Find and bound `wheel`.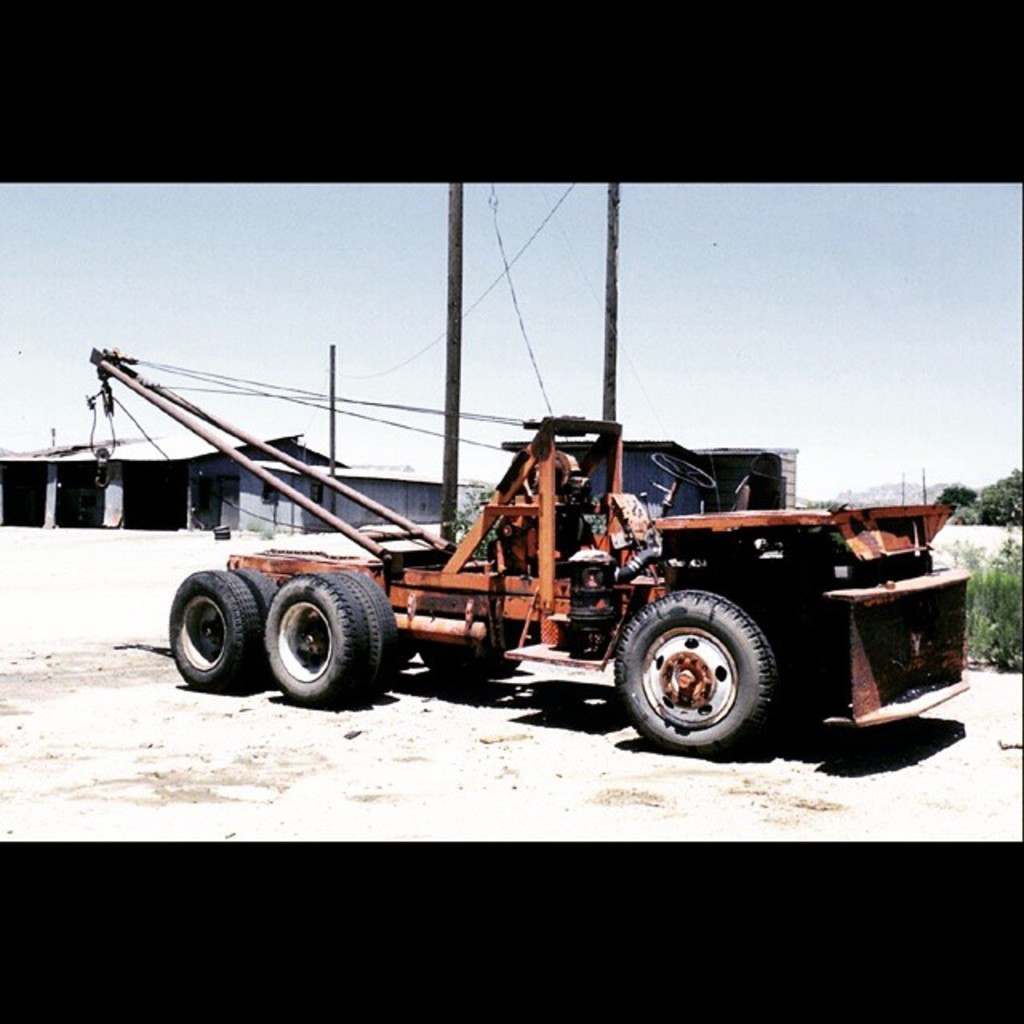
Bound: box(269, 576, 368, 706).
